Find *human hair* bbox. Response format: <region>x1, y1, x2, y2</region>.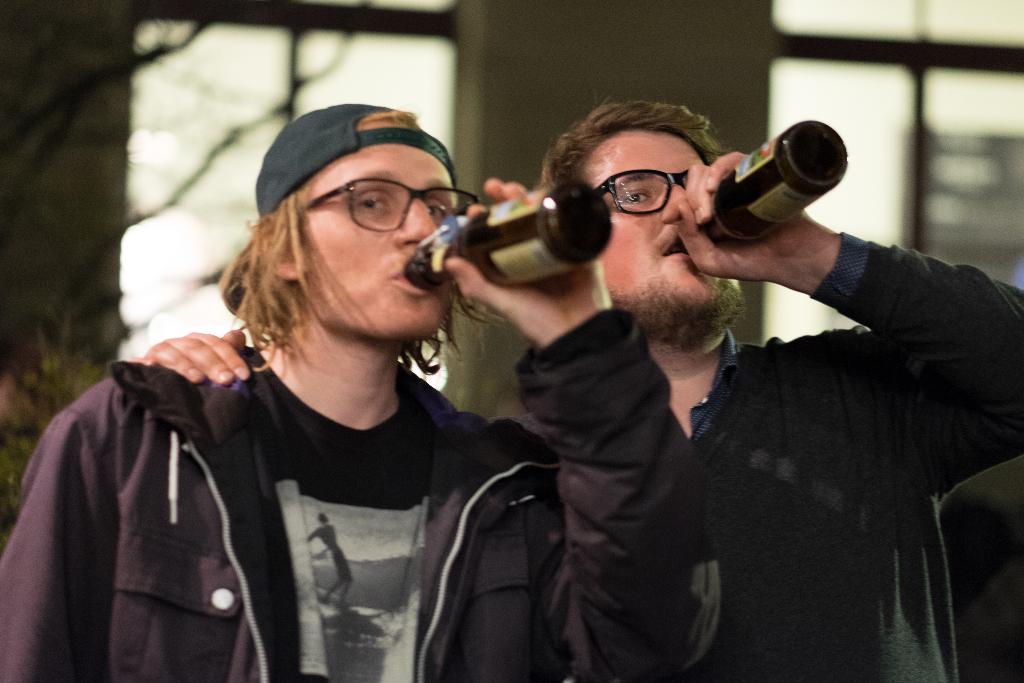
<region>214, 173, 509, 362</region>.
